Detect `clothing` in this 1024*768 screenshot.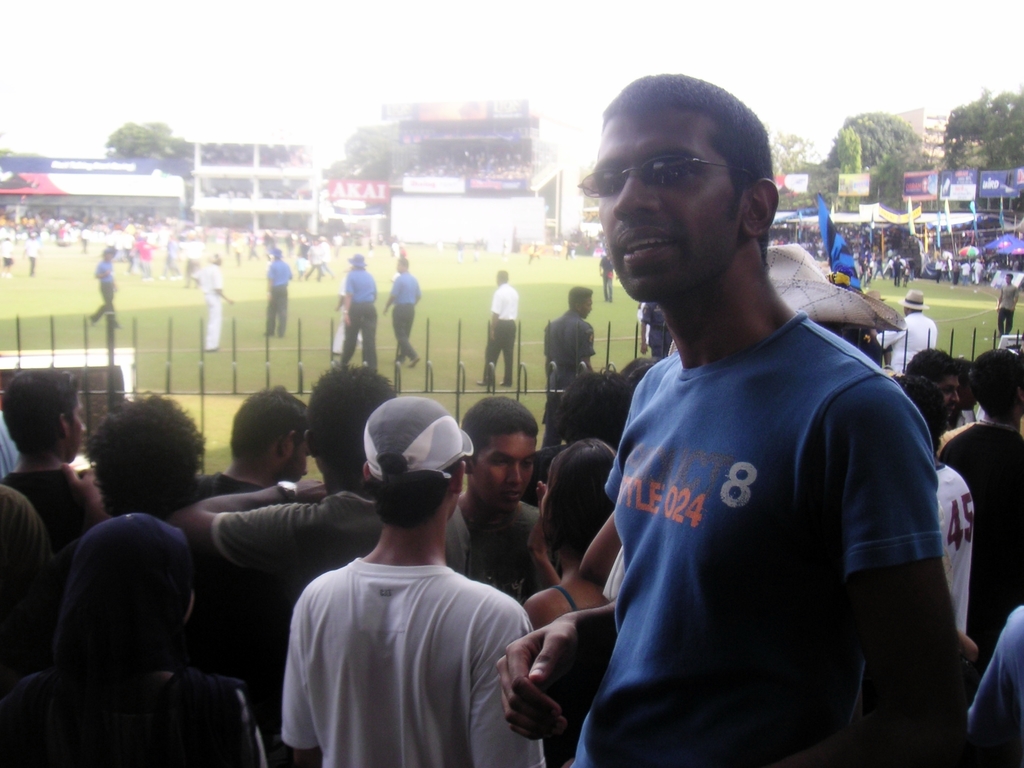
Detection: [481, 284, 518, 389].
